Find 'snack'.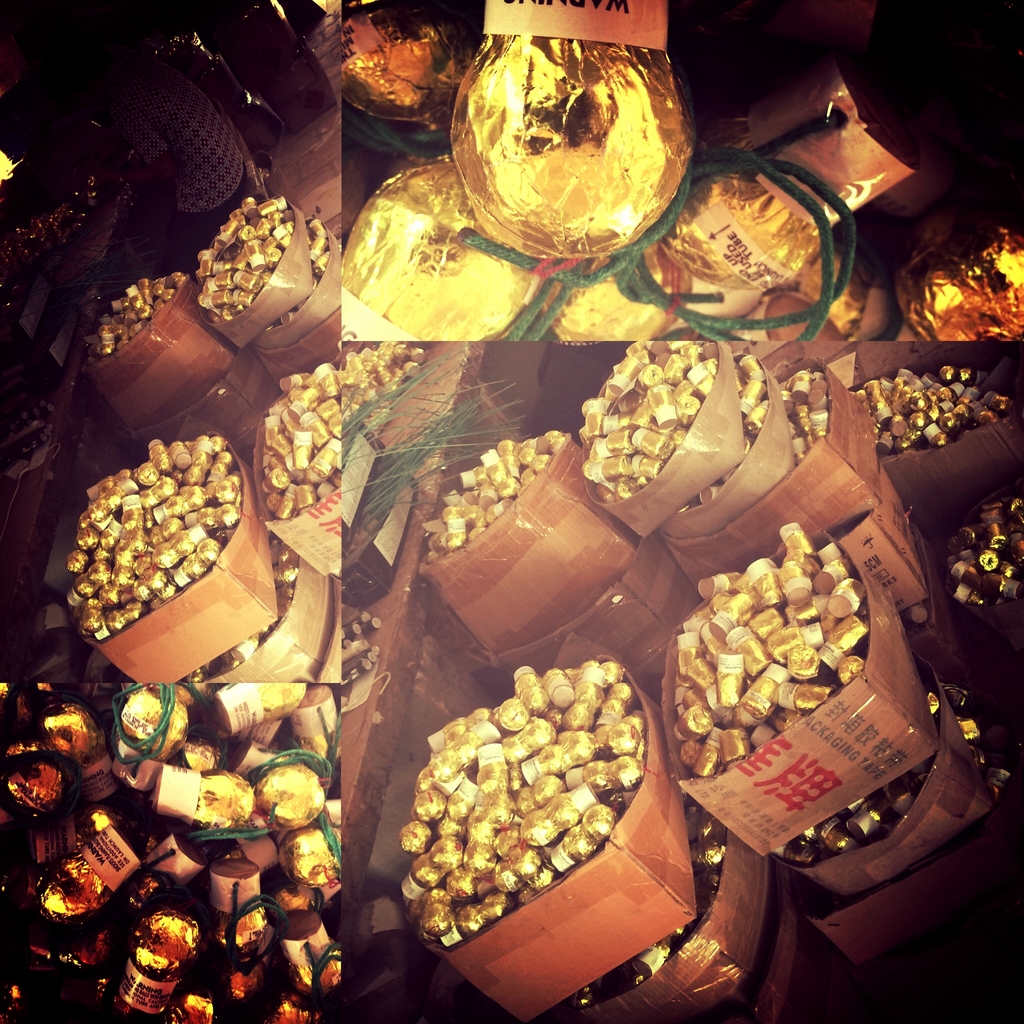
crop(255, 342, 467, 529).
